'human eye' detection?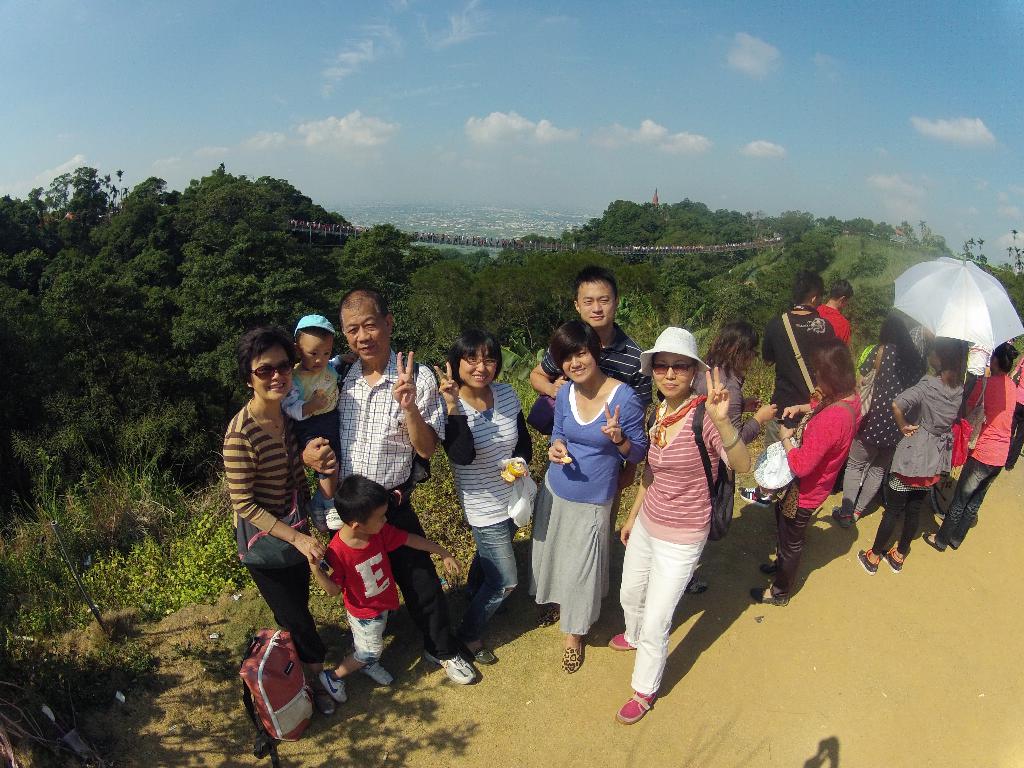
675:362:686:373
